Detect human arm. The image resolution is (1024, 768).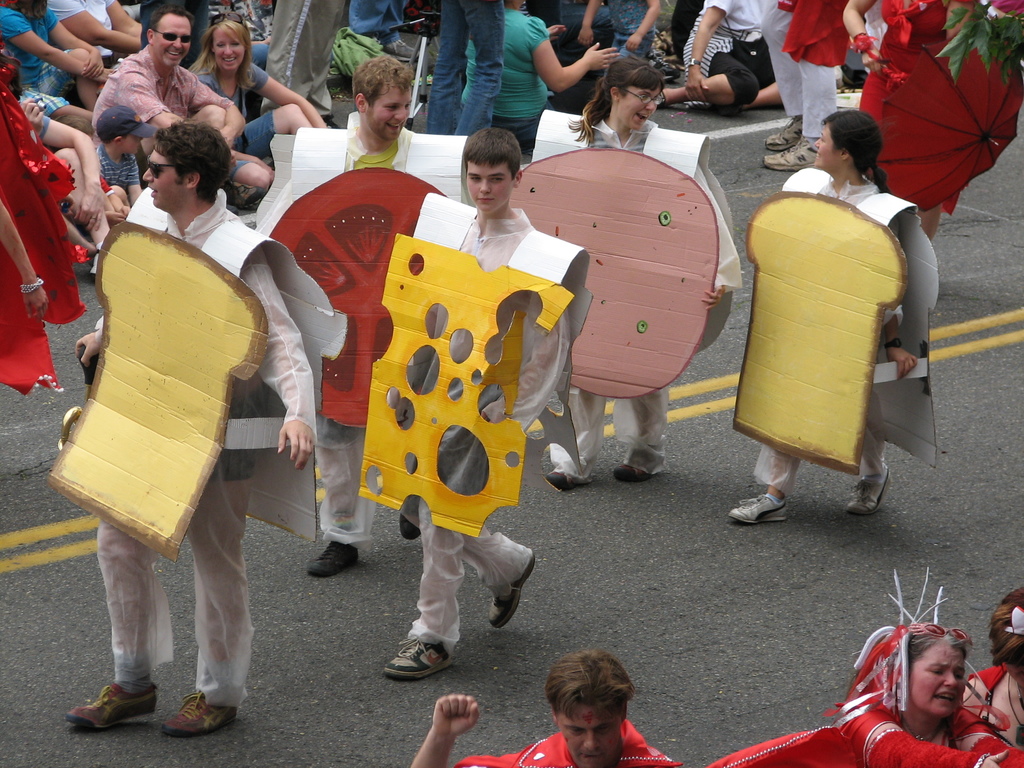
pyautogui.locateOnScreen(70, 311, 107, 365).
